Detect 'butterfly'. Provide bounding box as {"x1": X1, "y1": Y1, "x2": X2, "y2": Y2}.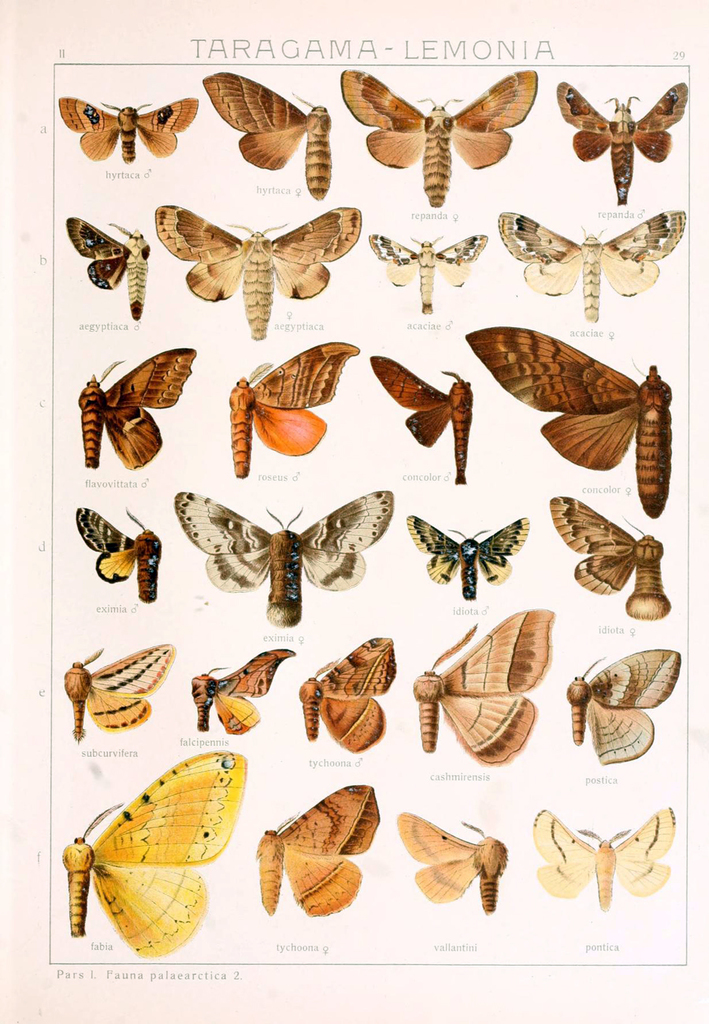
{"x1": 59, "y1": 630, "x2": 177, "y2": 746}.
